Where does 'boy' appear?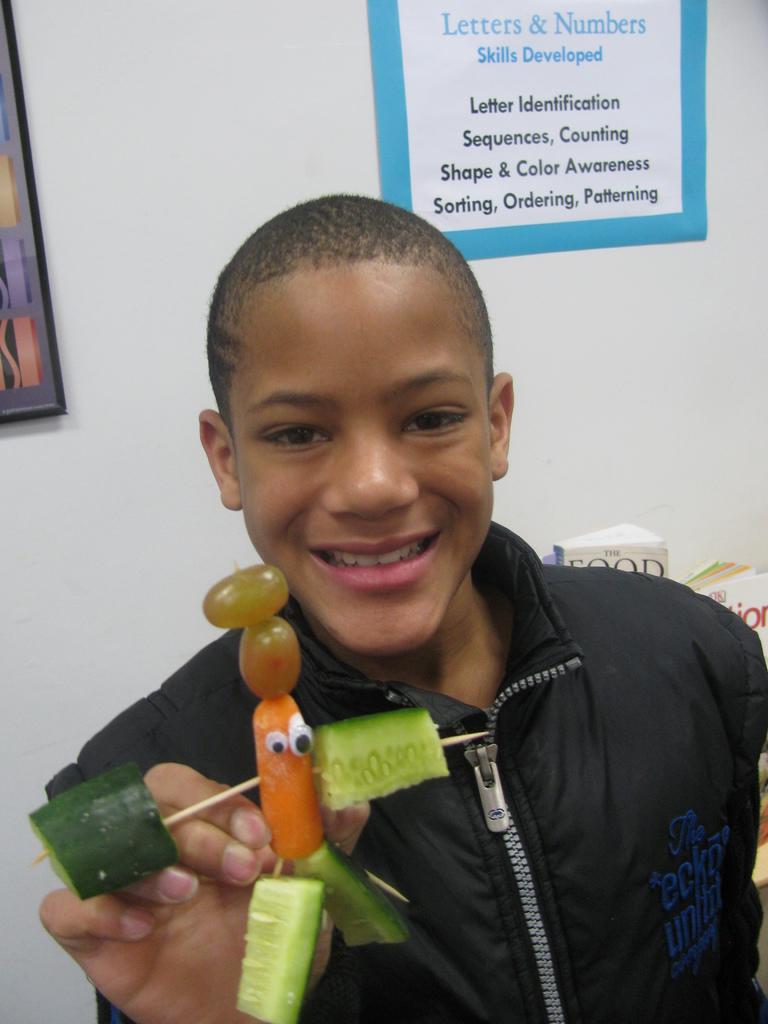
Appears at {"x1": 148, "y1": 188, "x2": 731, "y2": 992}.
